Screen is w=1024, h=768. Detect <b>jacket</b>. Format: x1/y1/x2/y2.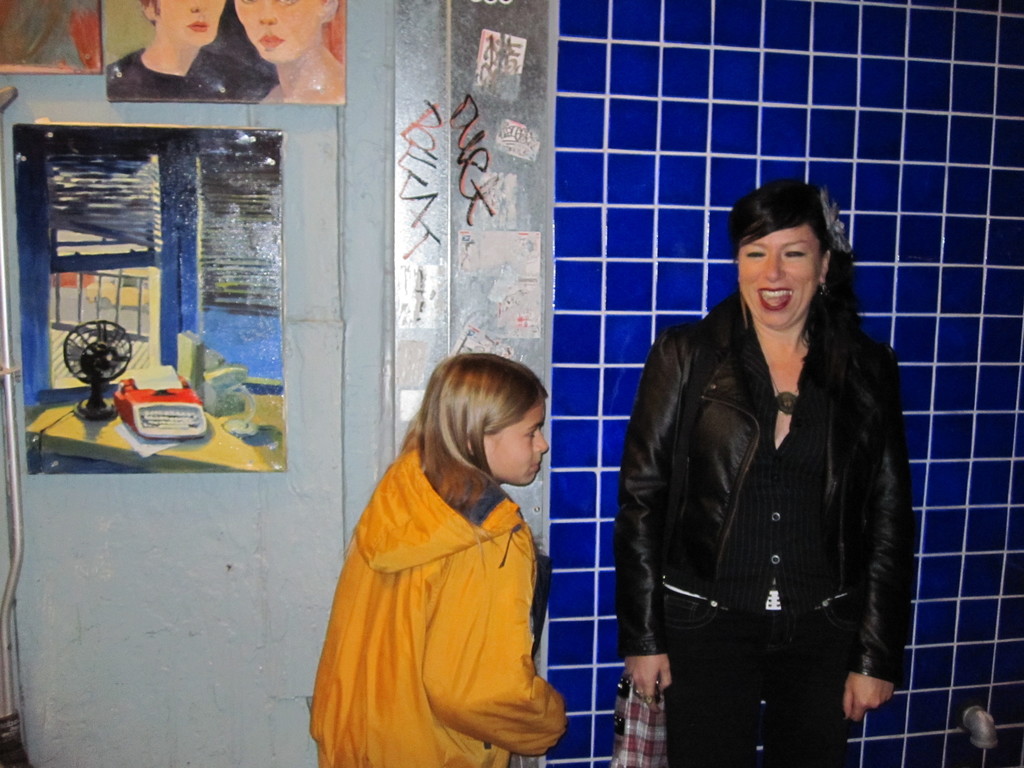
614/292/913/686.
